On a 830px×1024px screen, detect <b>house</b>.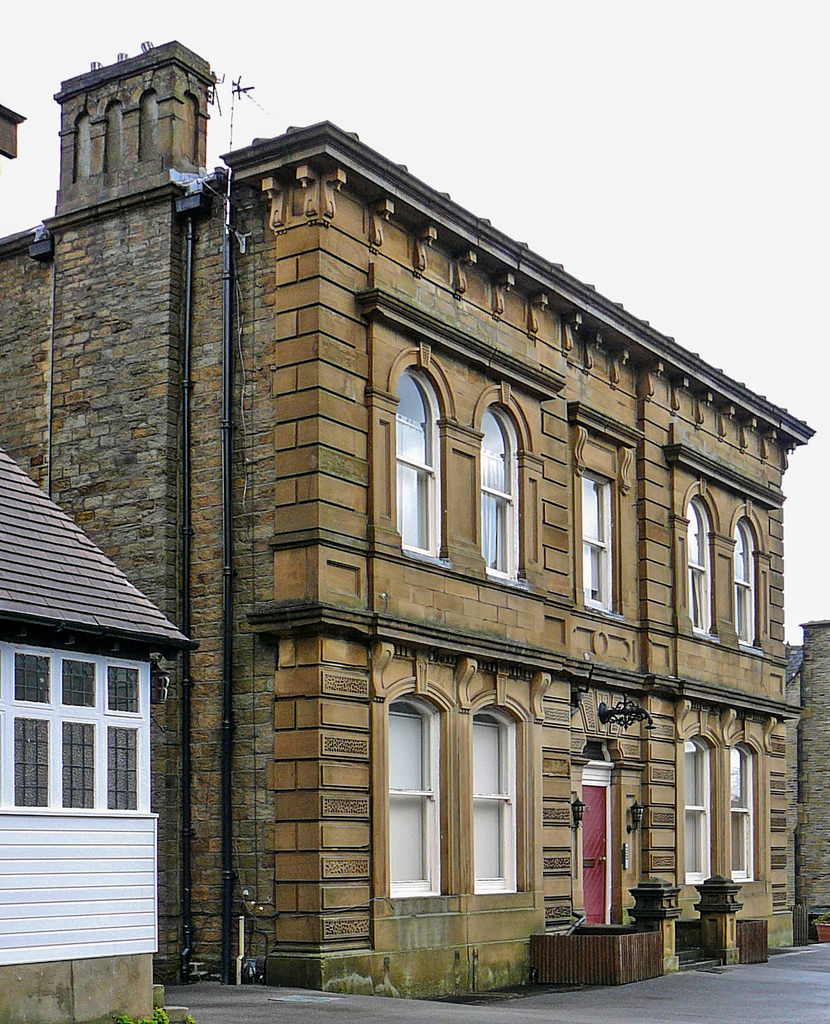
crop(0, 35, 813, 995).
